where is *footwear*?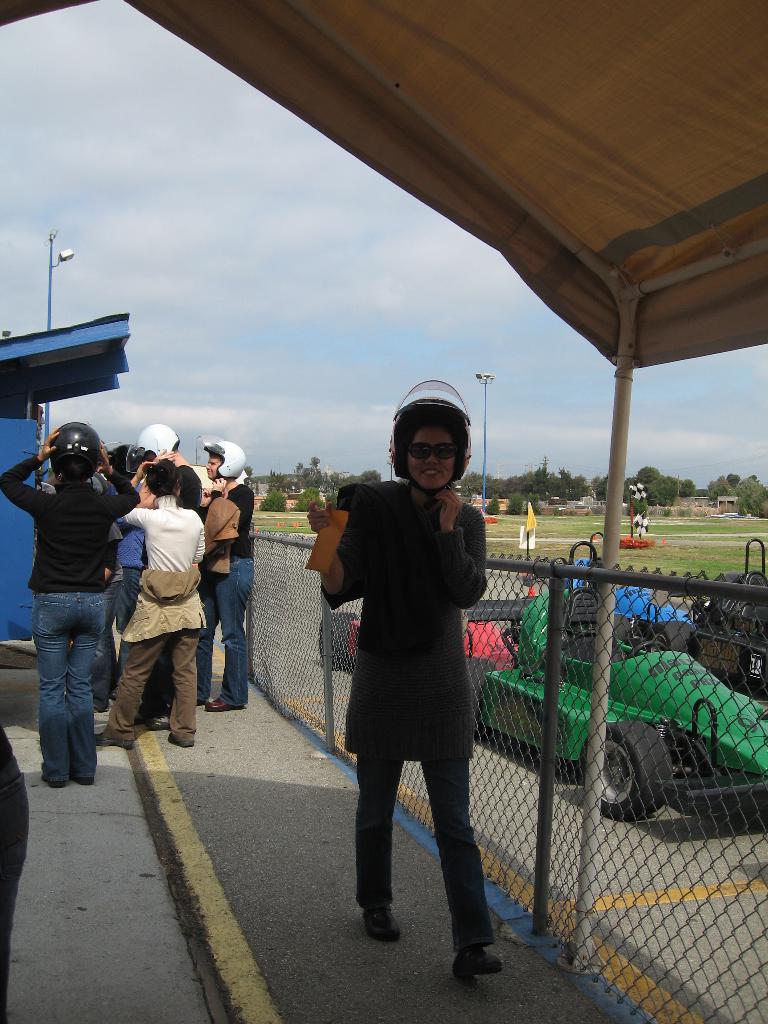
bbox=(202, 701, 246, 715).
